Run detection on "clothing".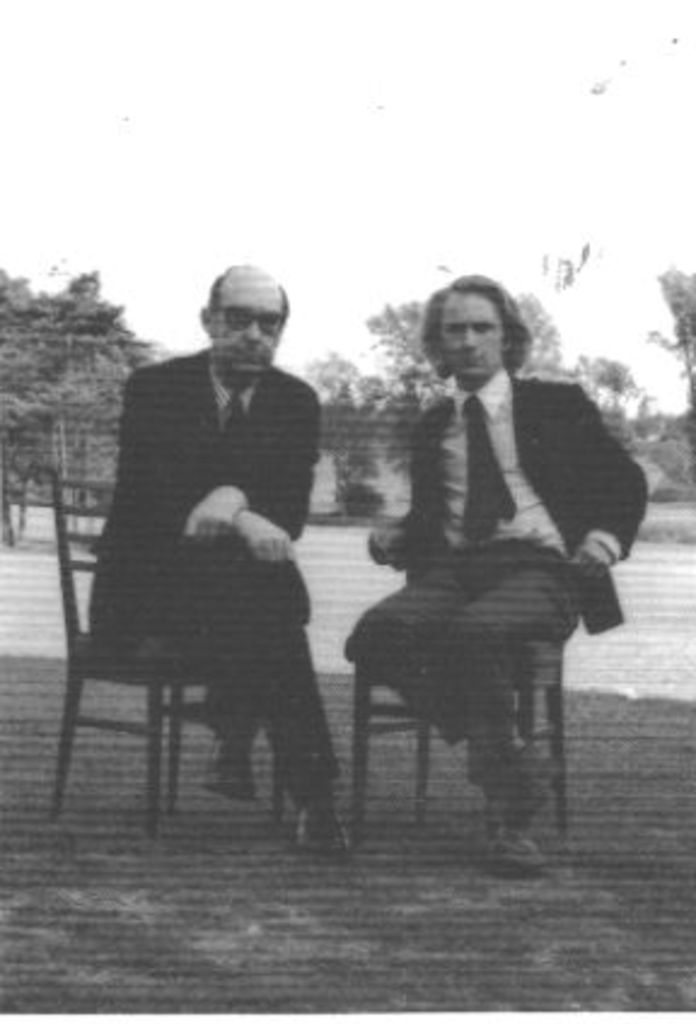
Result: 87, 348, 341, 792.
